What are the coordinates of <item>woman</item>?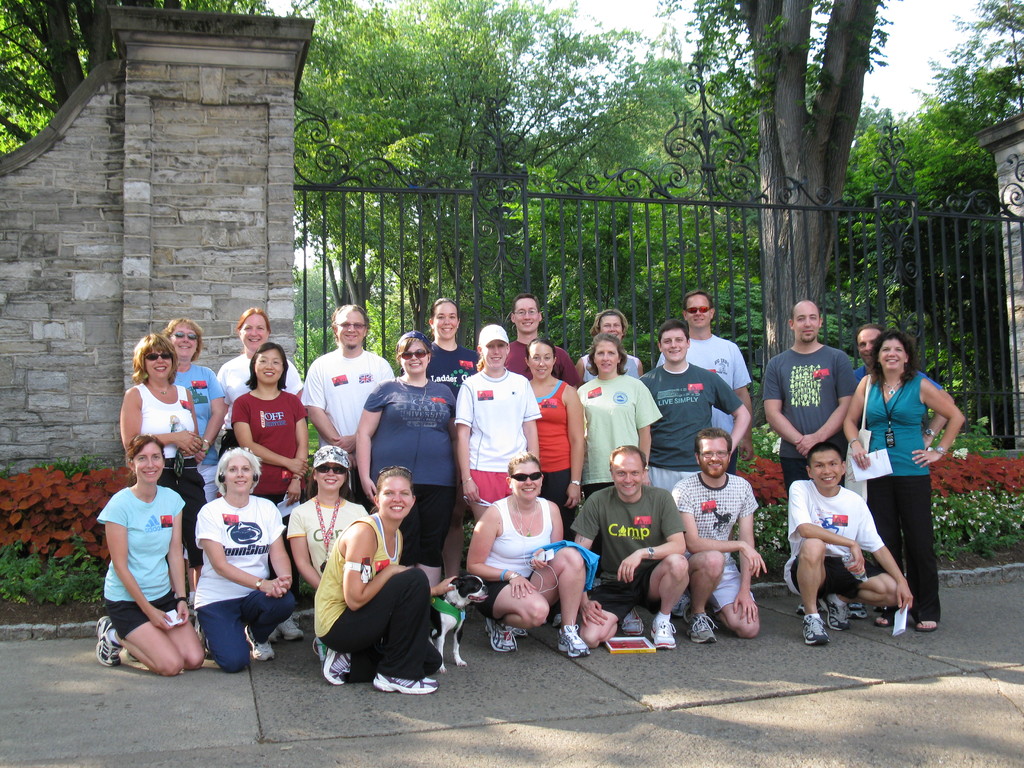
BBox(467, 449, 595, 657).
